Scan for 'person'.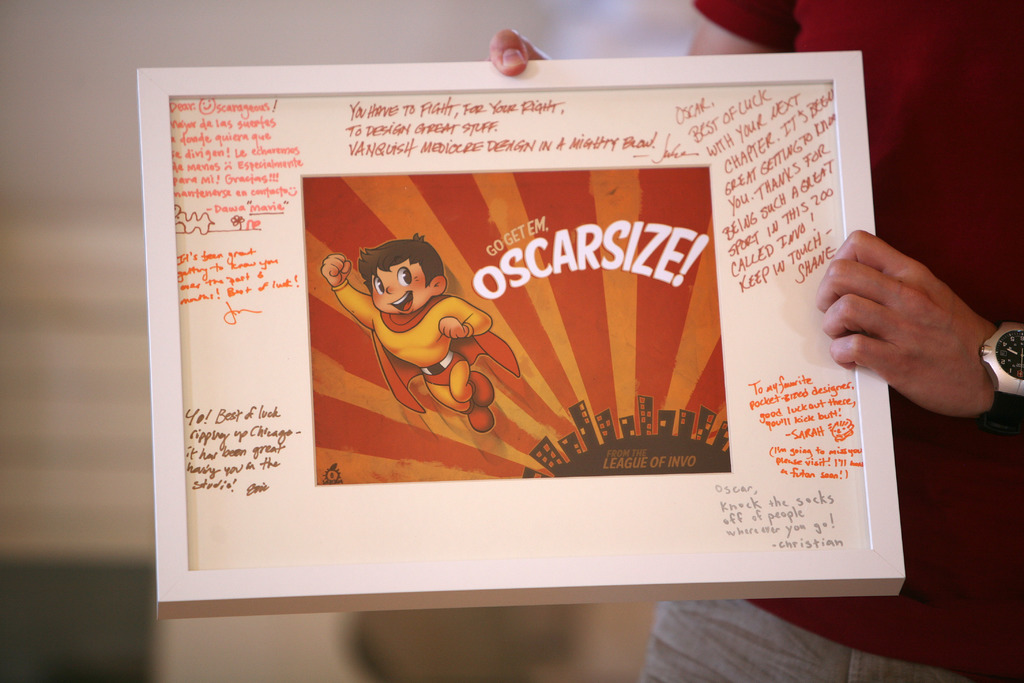
Scan result: <region>488, 0, 1023, 682</region>.
